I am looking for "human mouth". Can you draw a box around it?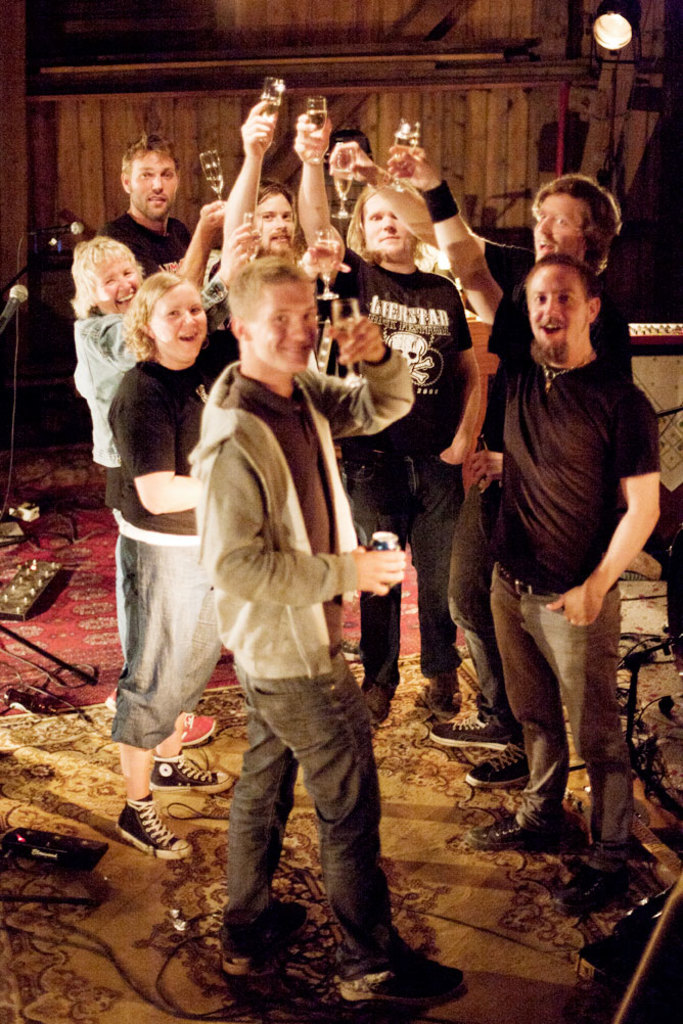
Sure, the bounding box is rect(543, 323, 560, 332).
